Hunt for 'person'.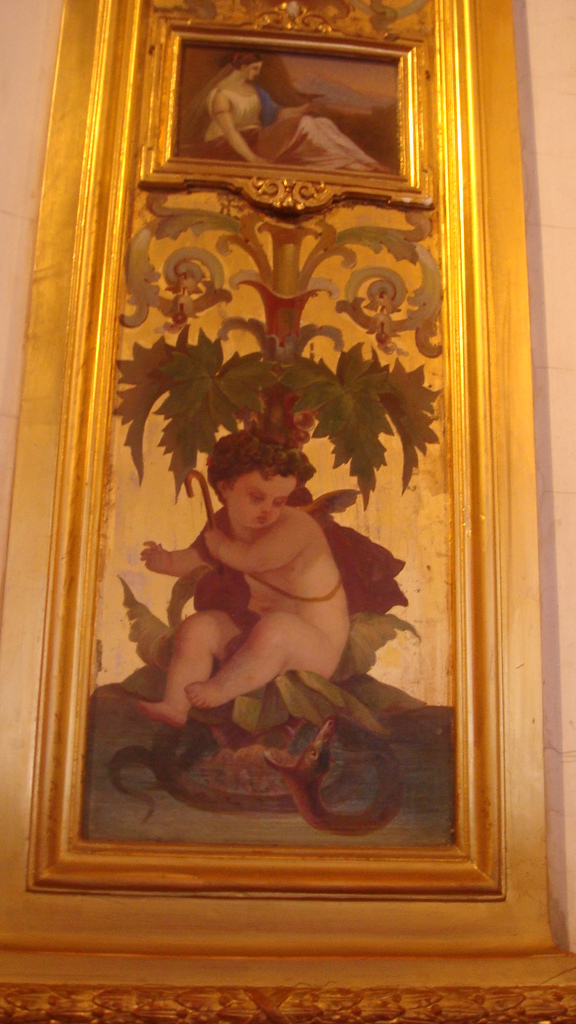
Hunted down at (x1=202, y1=49, x2=381, y2=180).
